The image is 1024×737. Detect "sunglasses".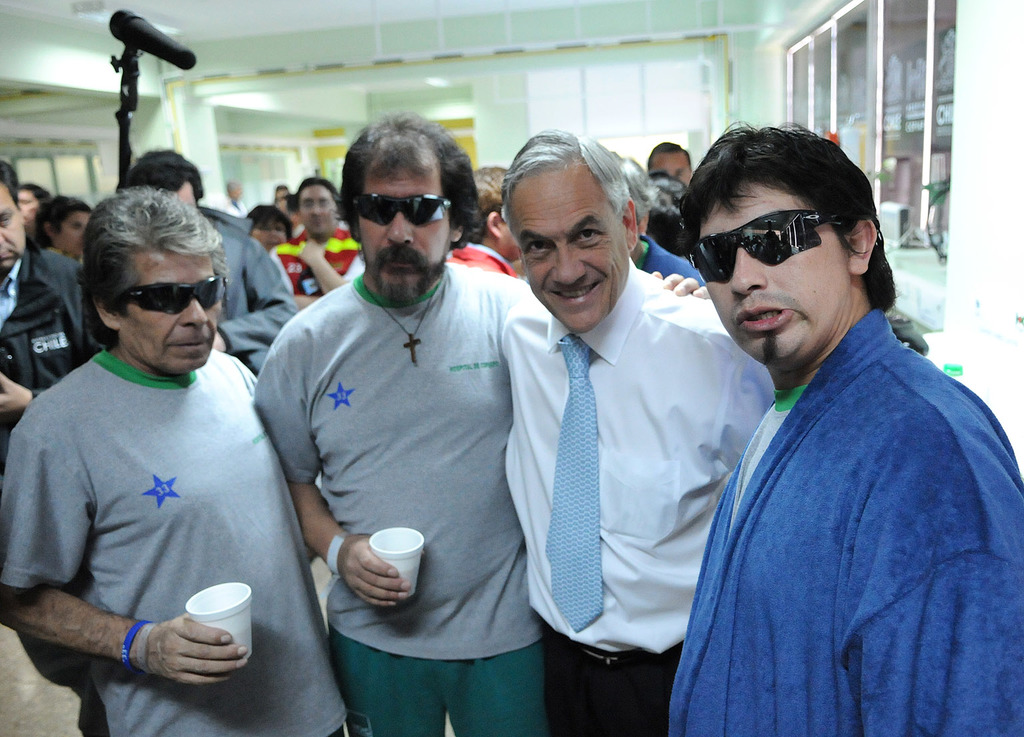
Detection: 349, 195, 455, 227.
